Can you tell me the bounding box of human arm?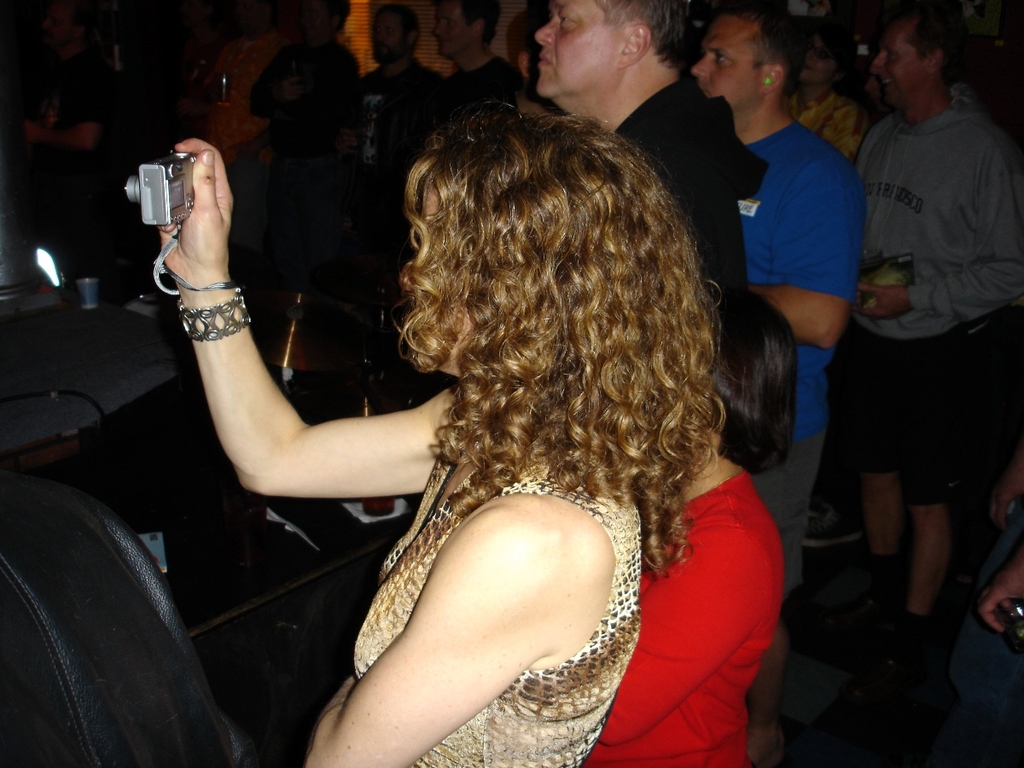
{"x1": 328, "y1": 60, "x2": 356, "y2": 183}.
